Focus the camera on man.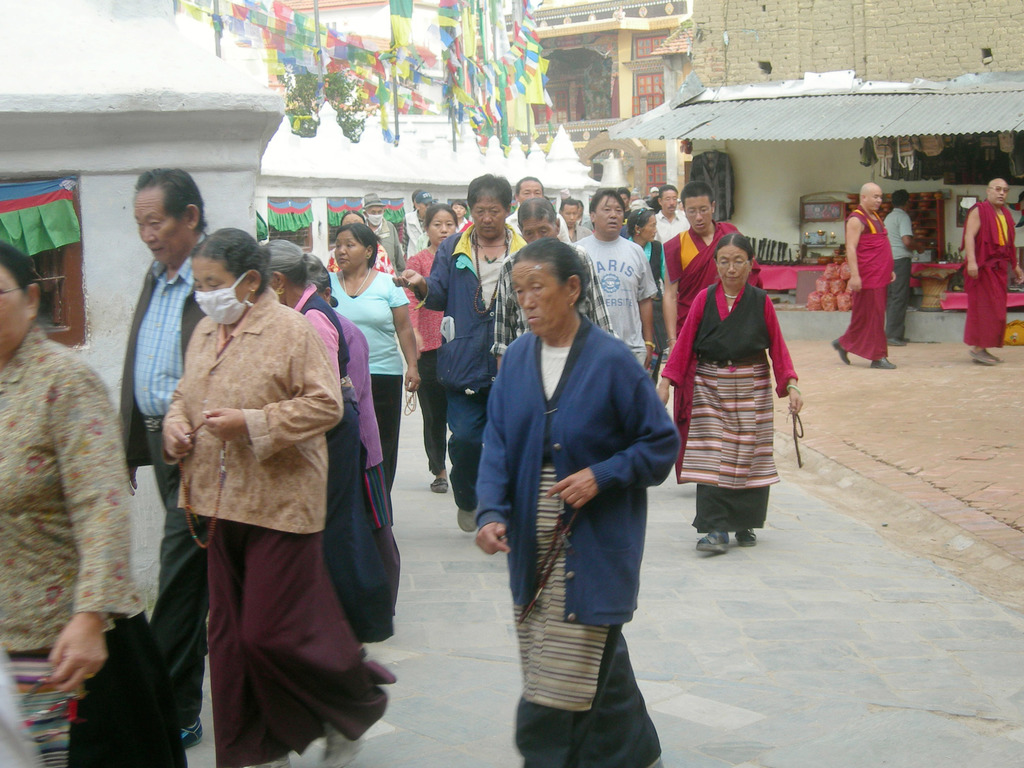
Focus region: {"left": 393, "top": 170, "right": 529, "bottom": 532}.
